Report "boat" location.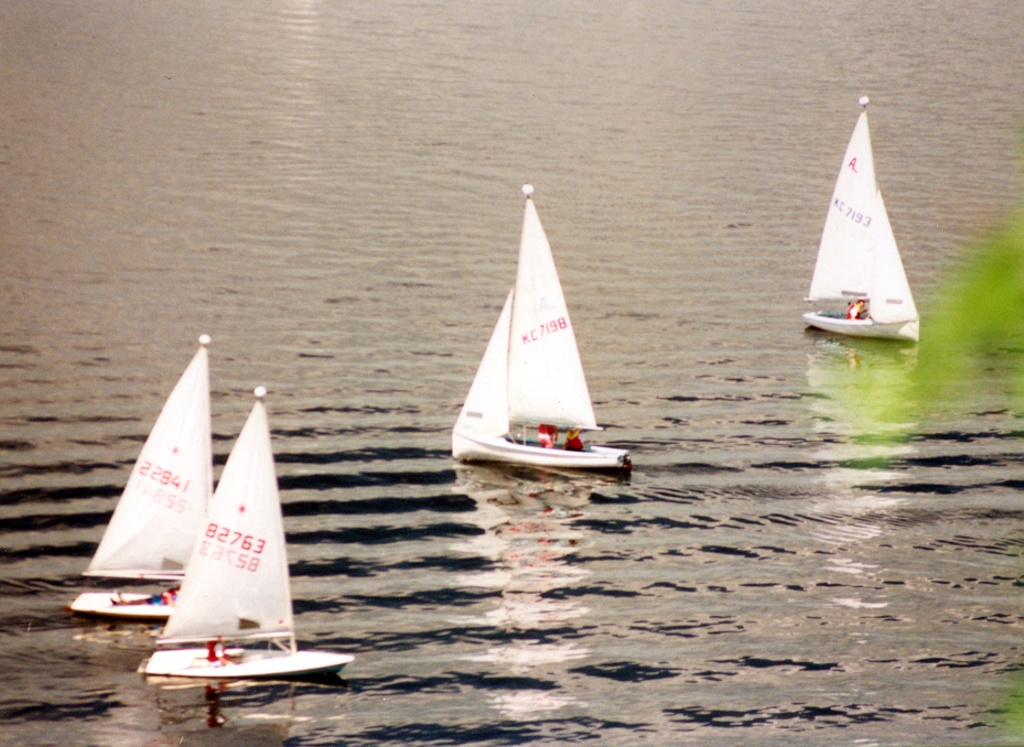
Report: region(65, 326, 208, 628).
